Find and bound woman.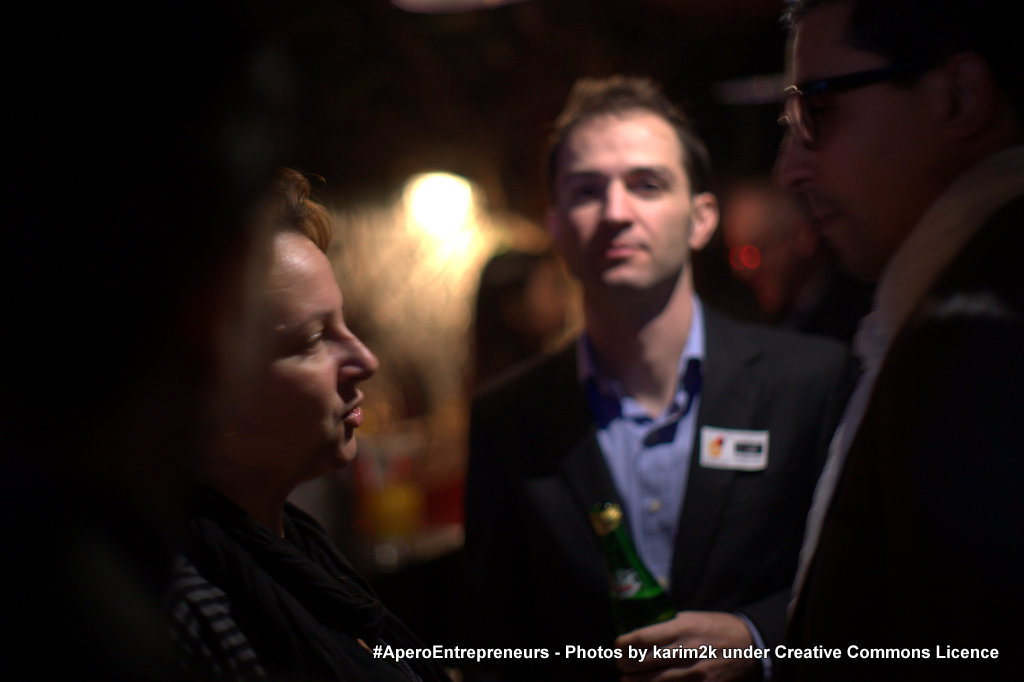
Bound: locate(0, 161, 418, 681).
